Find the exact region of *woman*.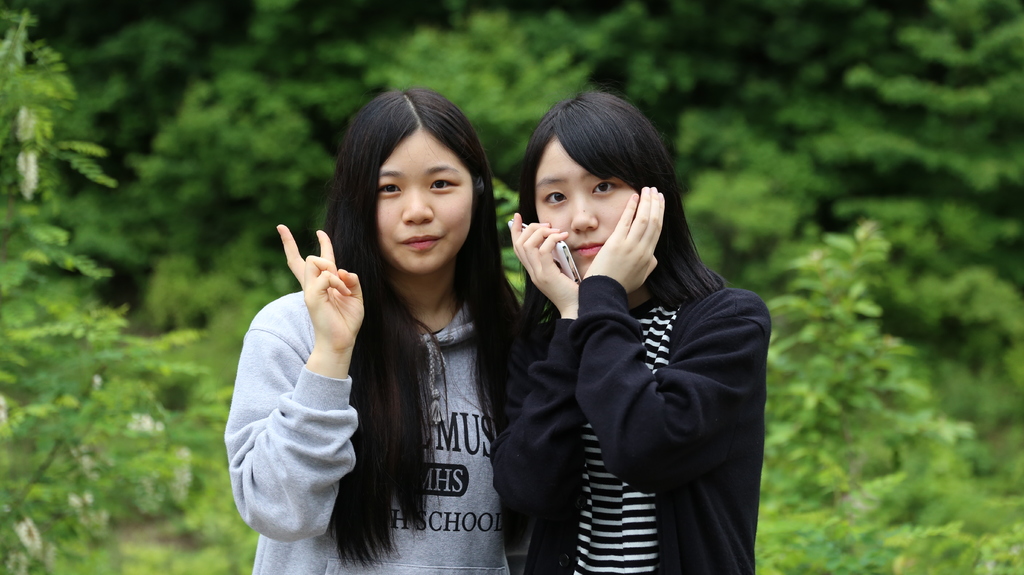
Exact region: rect(488, 92, 773, 574).
